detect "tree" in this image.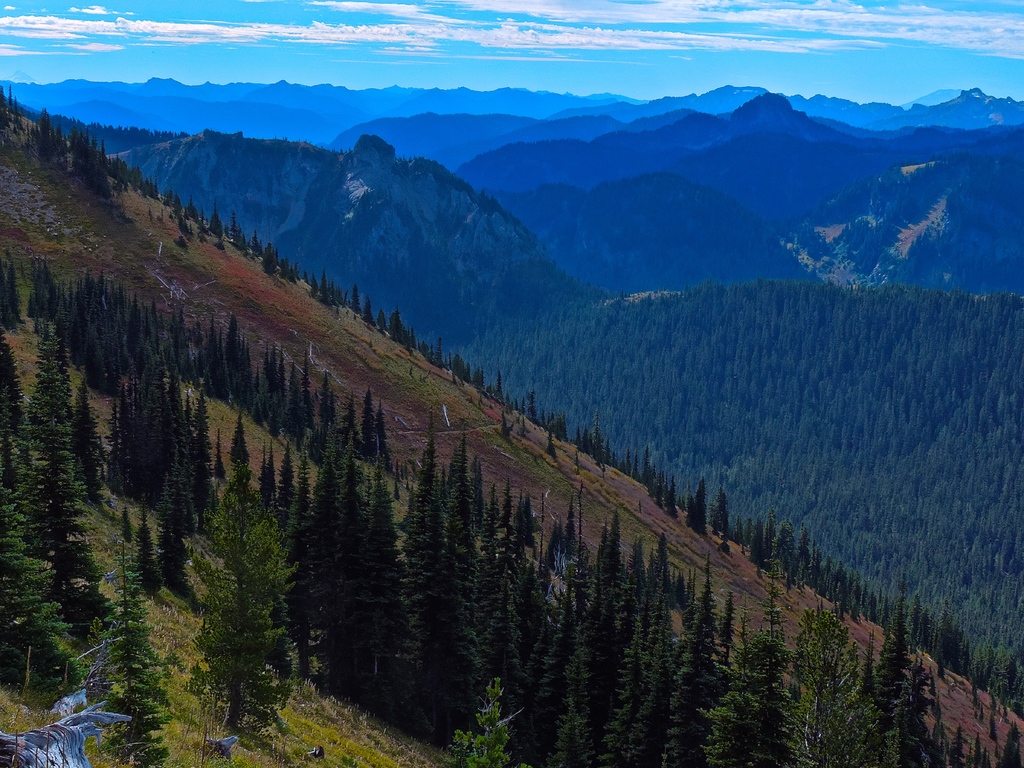
Detection: [x1=23, y1=322, x2=121, y2=672].
